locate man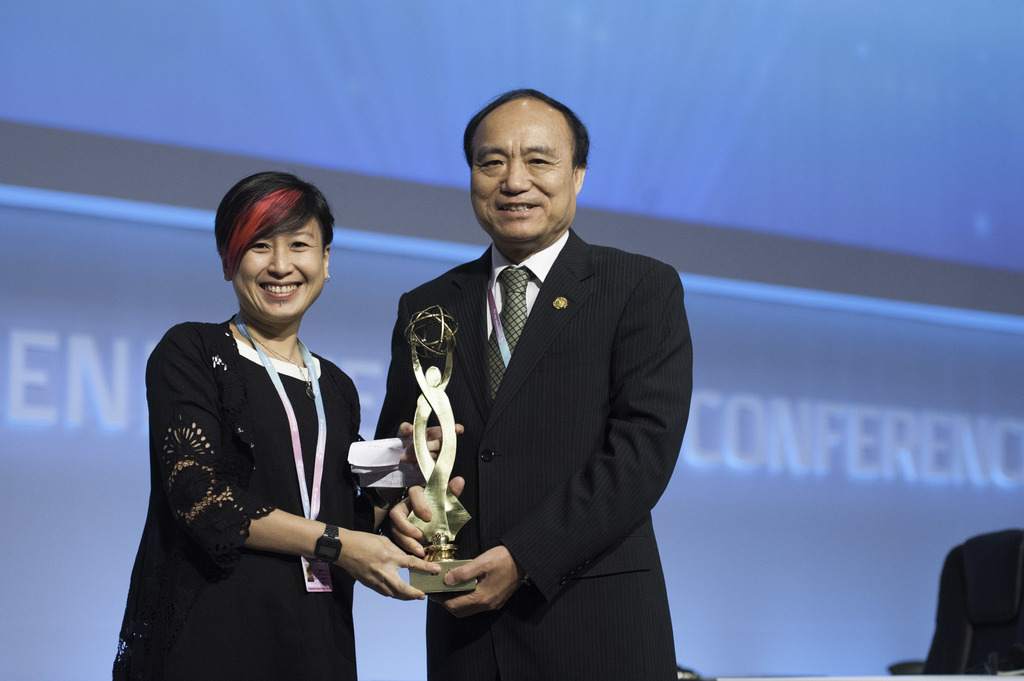
bbox(365, 96, 694, 653)
